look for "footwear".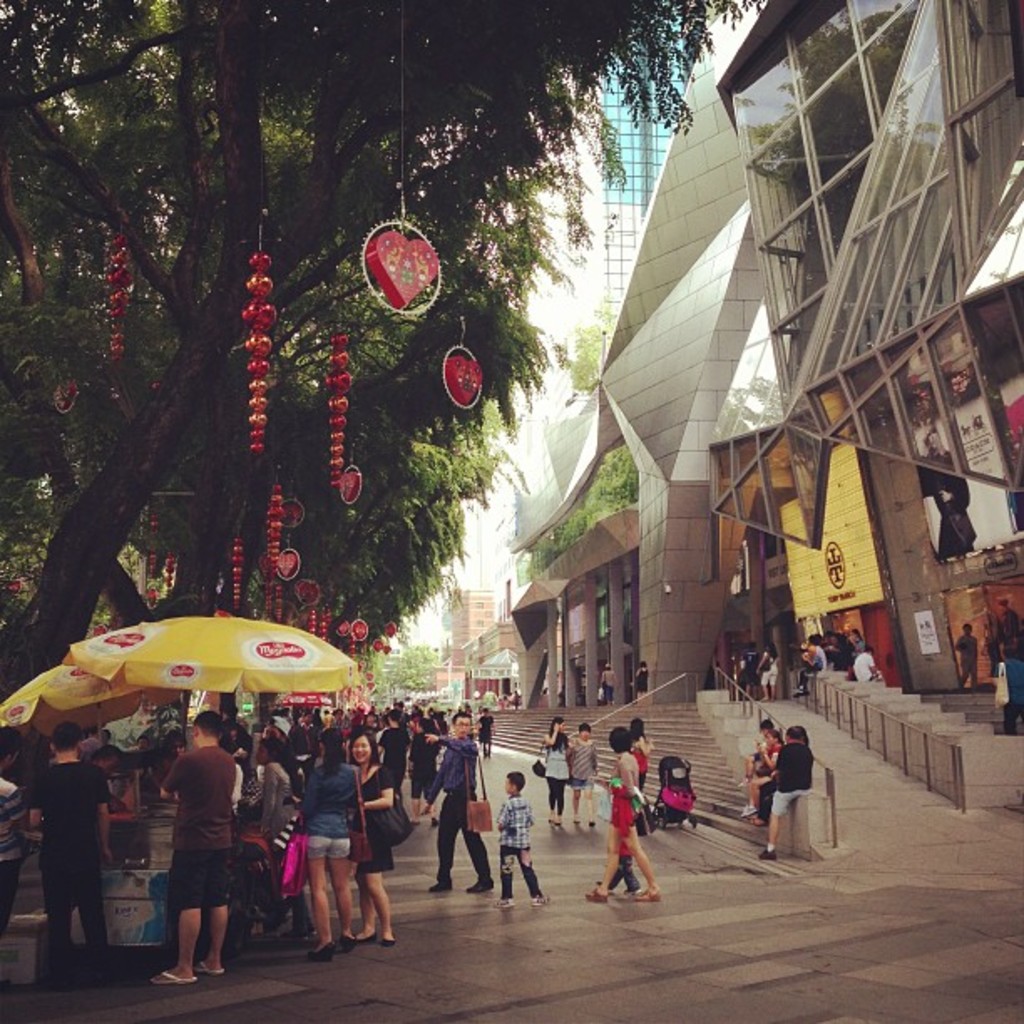
Found: (x1=492, y1=892, x2=519, y2=912).
